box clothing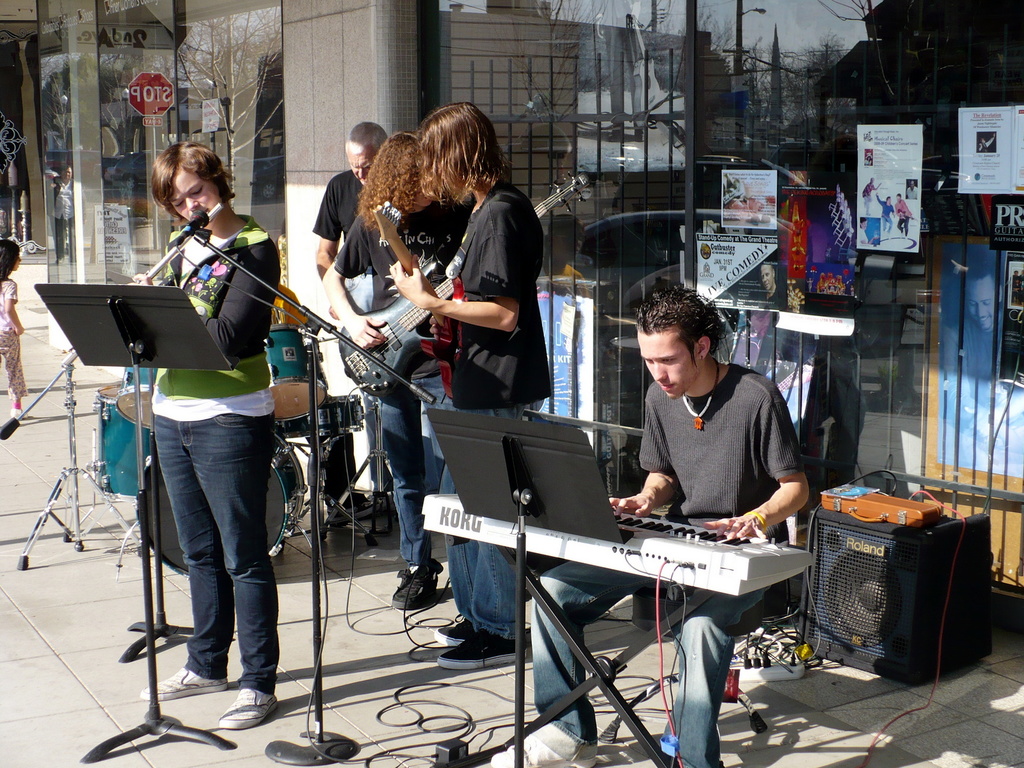
322/193/470/574
